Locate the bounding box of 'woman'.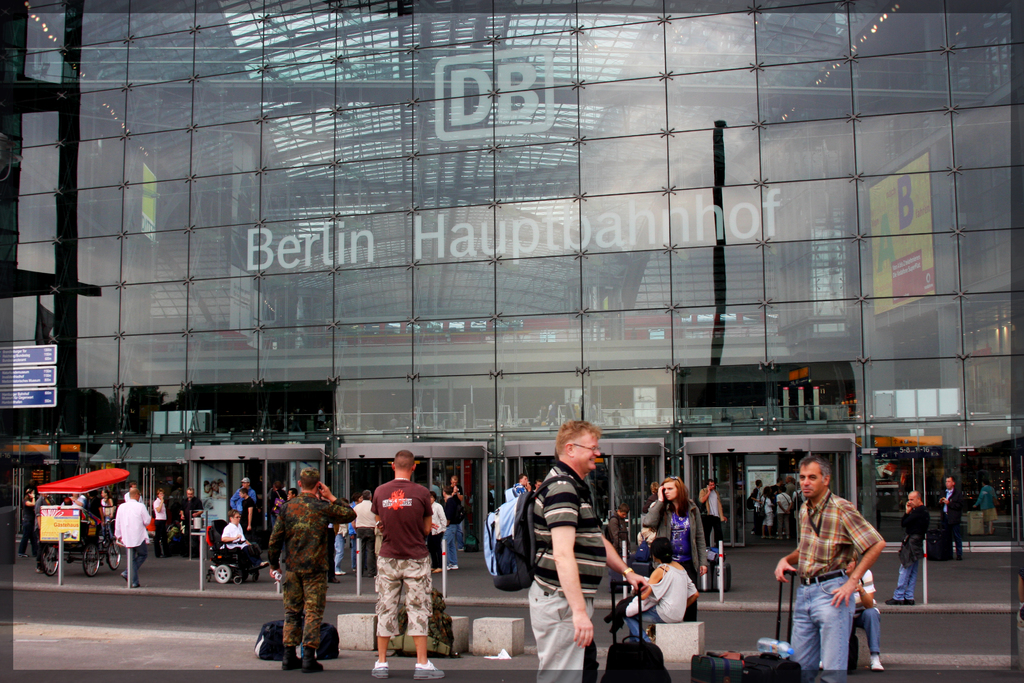
Bounding box: locate(346, 491, 365, 573).
